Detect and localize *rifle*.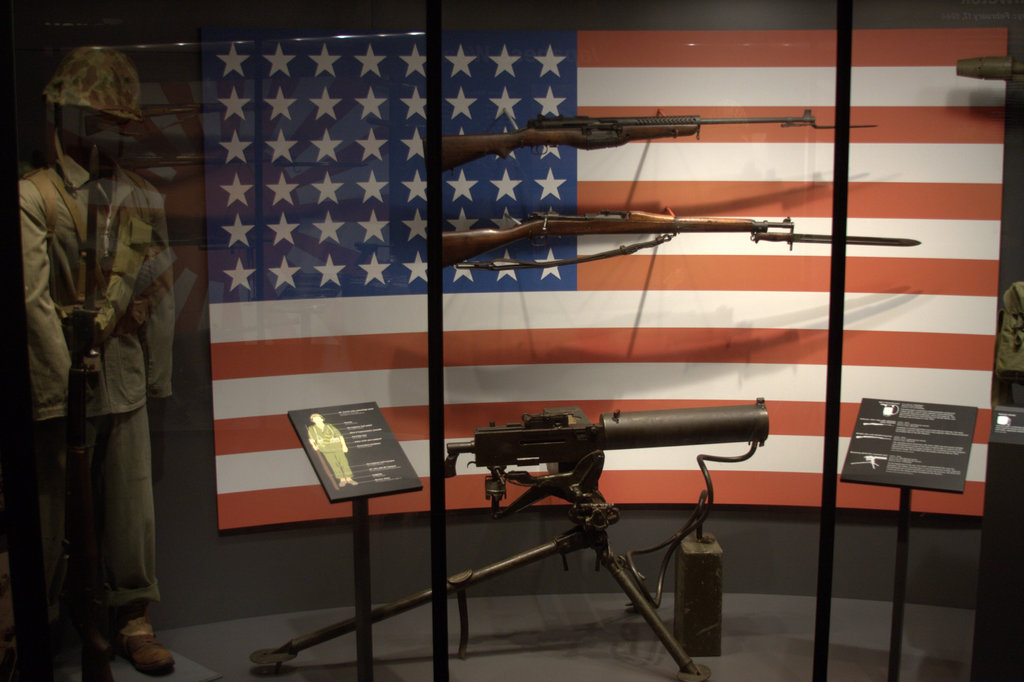
Localized at locate(862, 423, 895, 425).
